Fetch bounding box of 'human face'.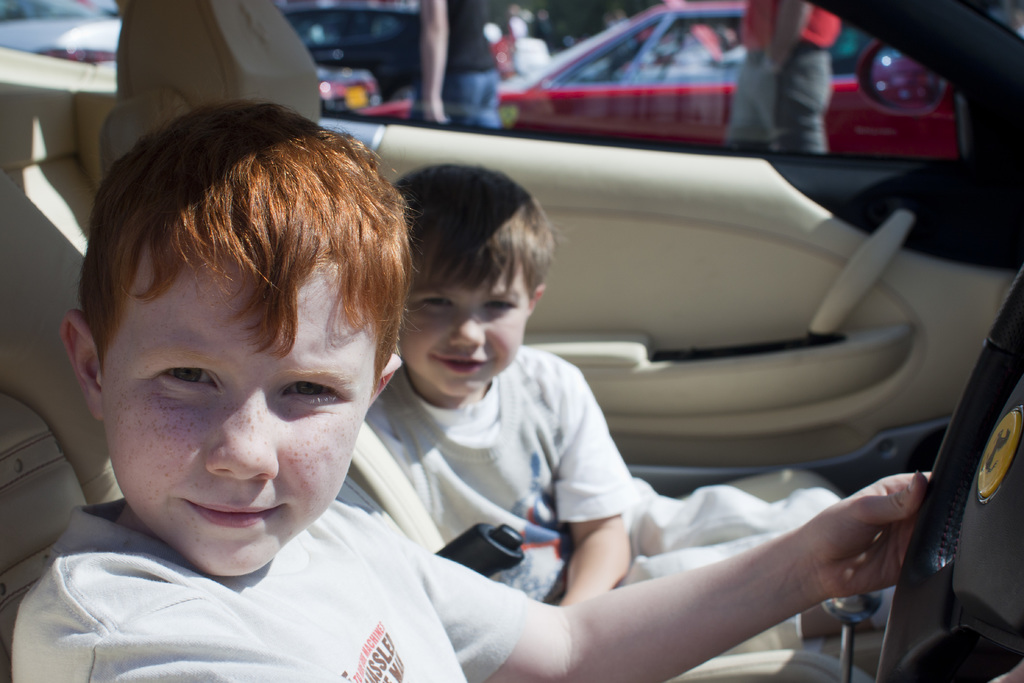
Bbox: (x1=397, y1=265, x2=529, y2=399).
